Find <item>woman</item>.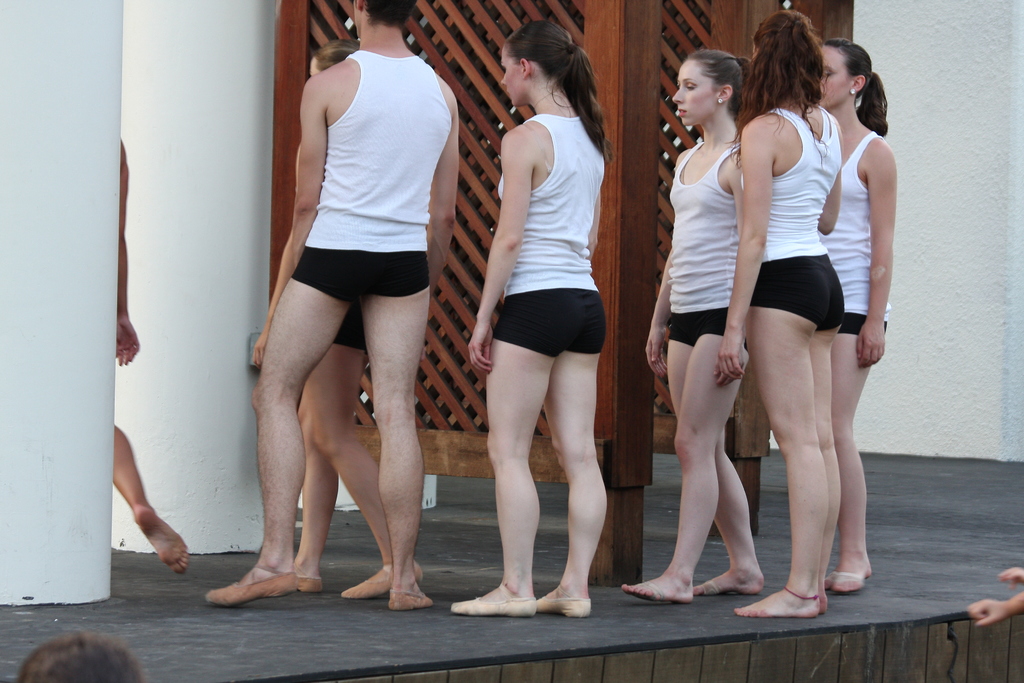
bbox=[283, 42, 431, 601].
